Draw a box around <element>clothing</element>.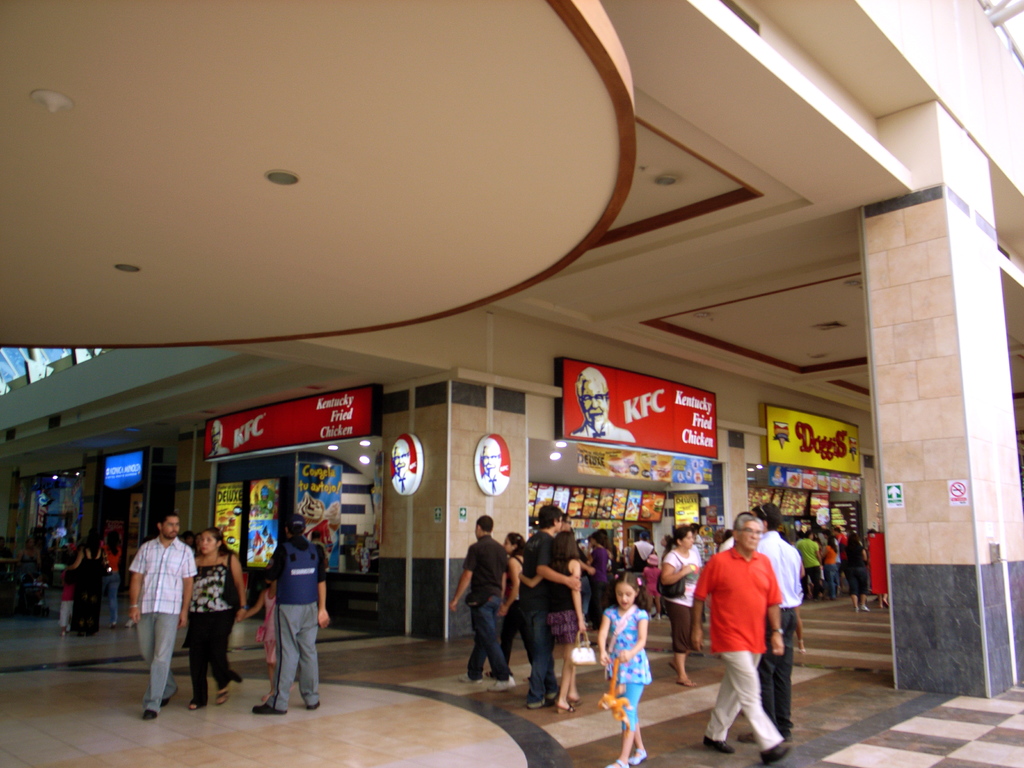
(598, 604, 652, 729).
